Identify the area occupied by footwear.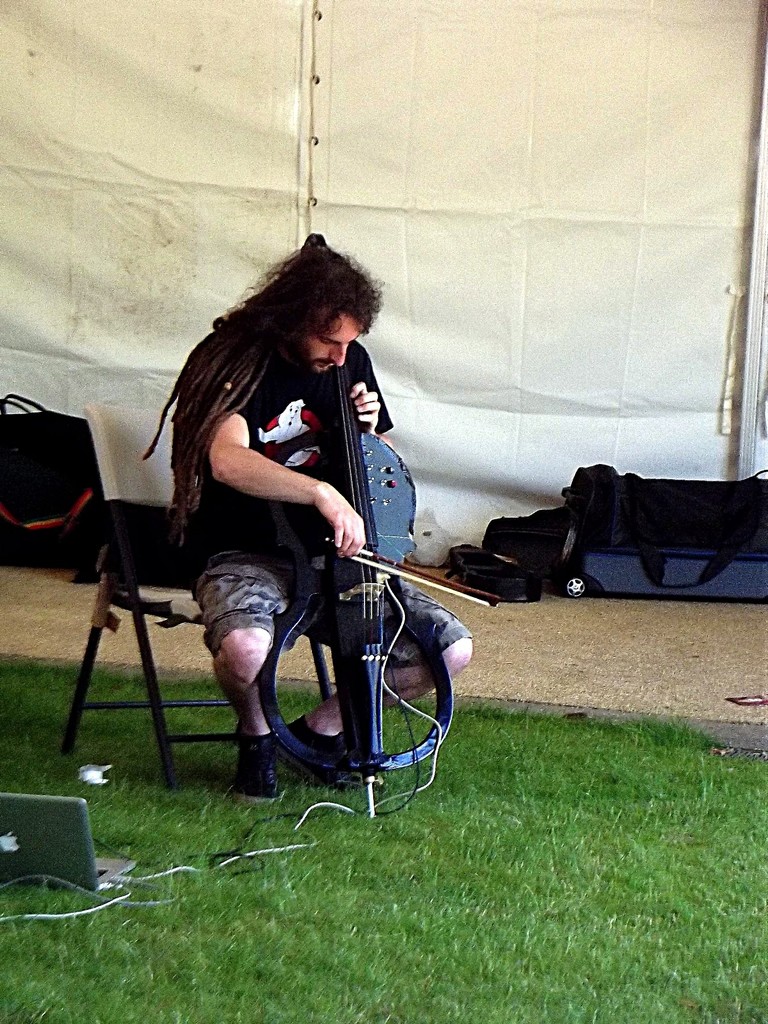
Area: 275:719:359:791.
